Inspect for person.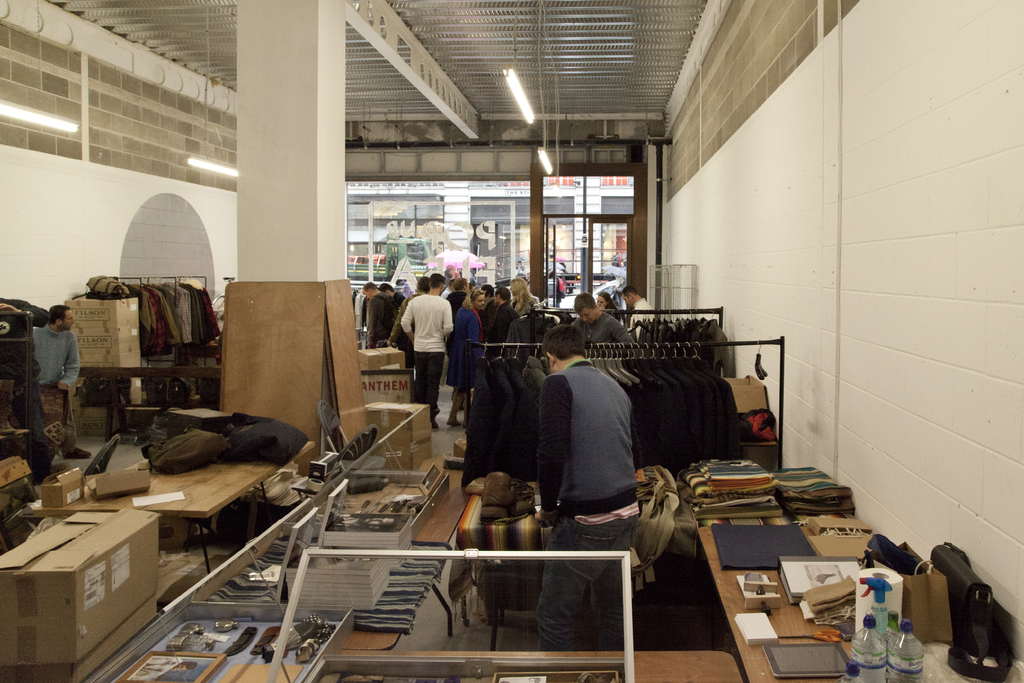
Inspection: (572, 295, 621, 343).
